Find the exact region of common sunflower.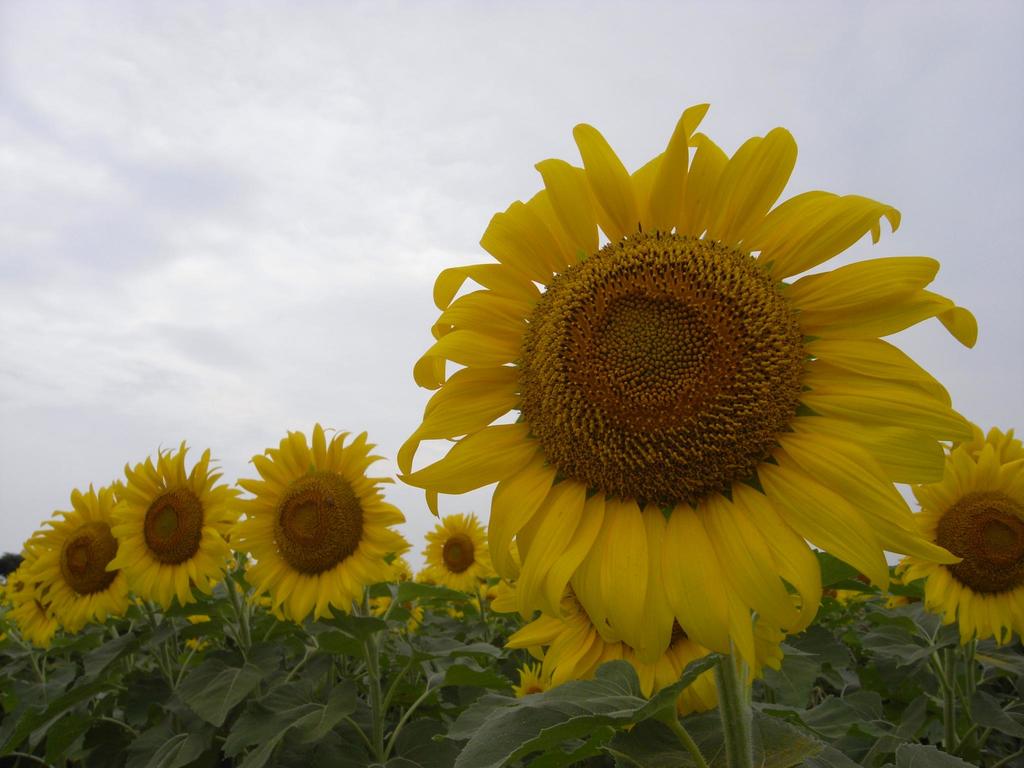
Exact region: [left=225, top=425, right=397, bottom=613].
